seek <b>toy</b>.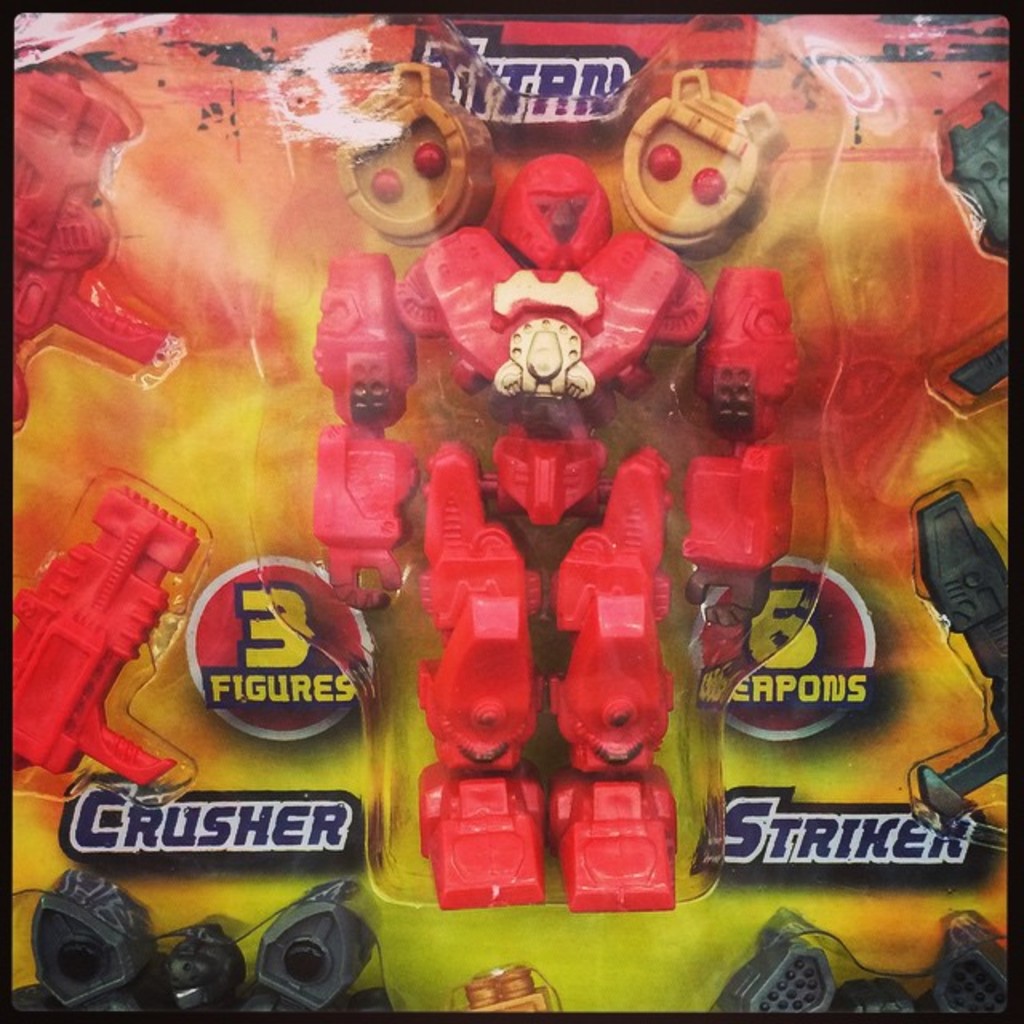
3,66,168,435.
